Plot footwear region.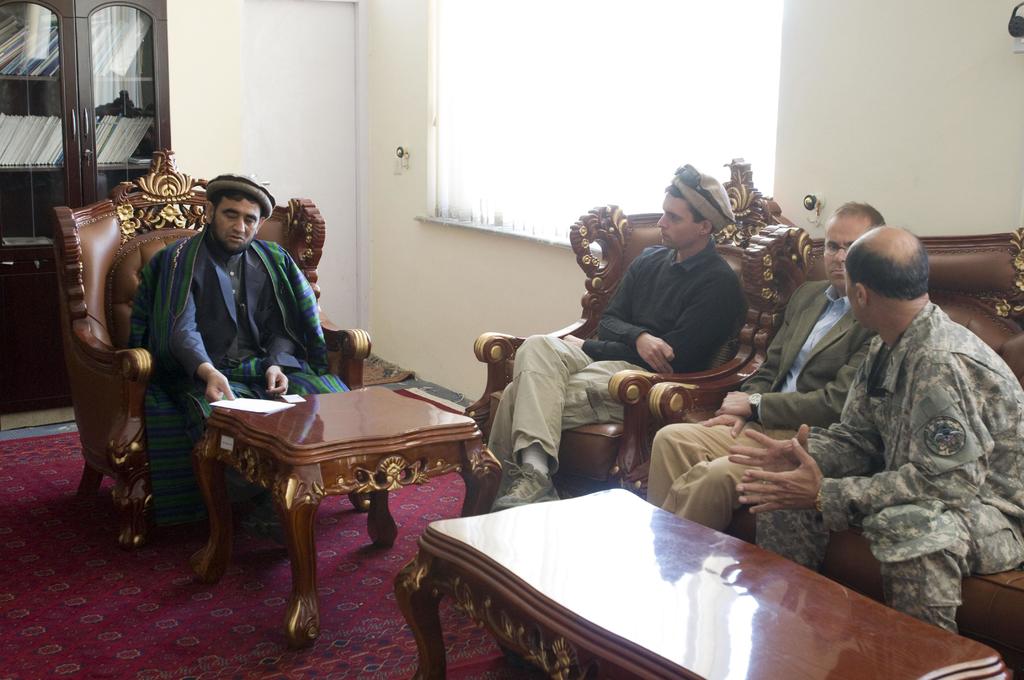
Plotted at 492:455:561:510.
